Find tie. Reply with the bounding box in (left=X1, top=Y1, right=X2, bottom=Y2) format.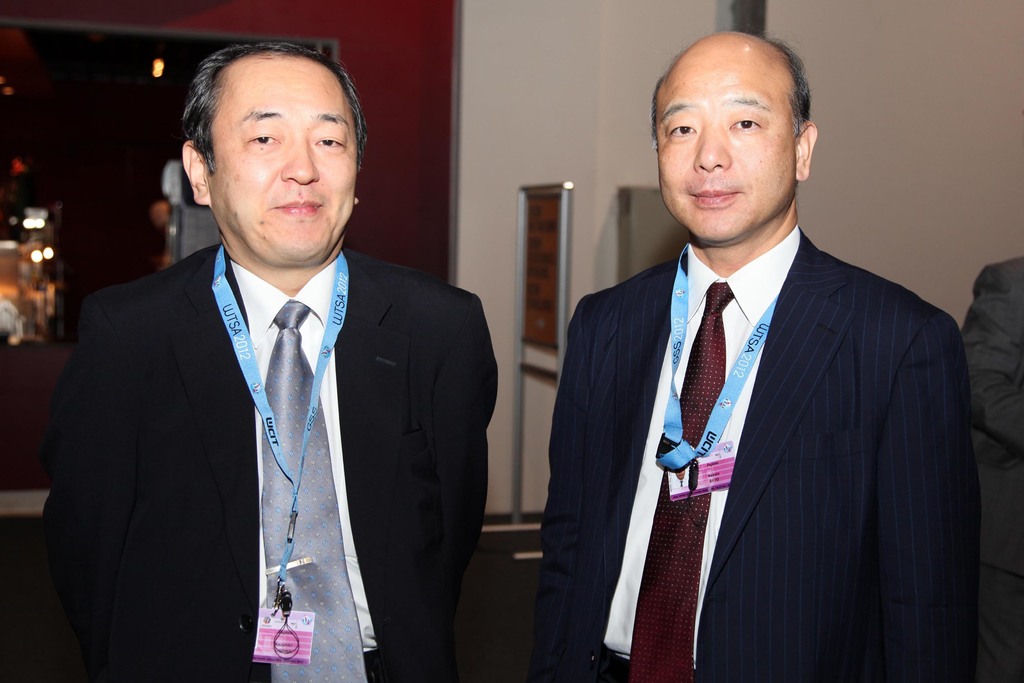
(left=623, top=277, right=739, bottom=682).
